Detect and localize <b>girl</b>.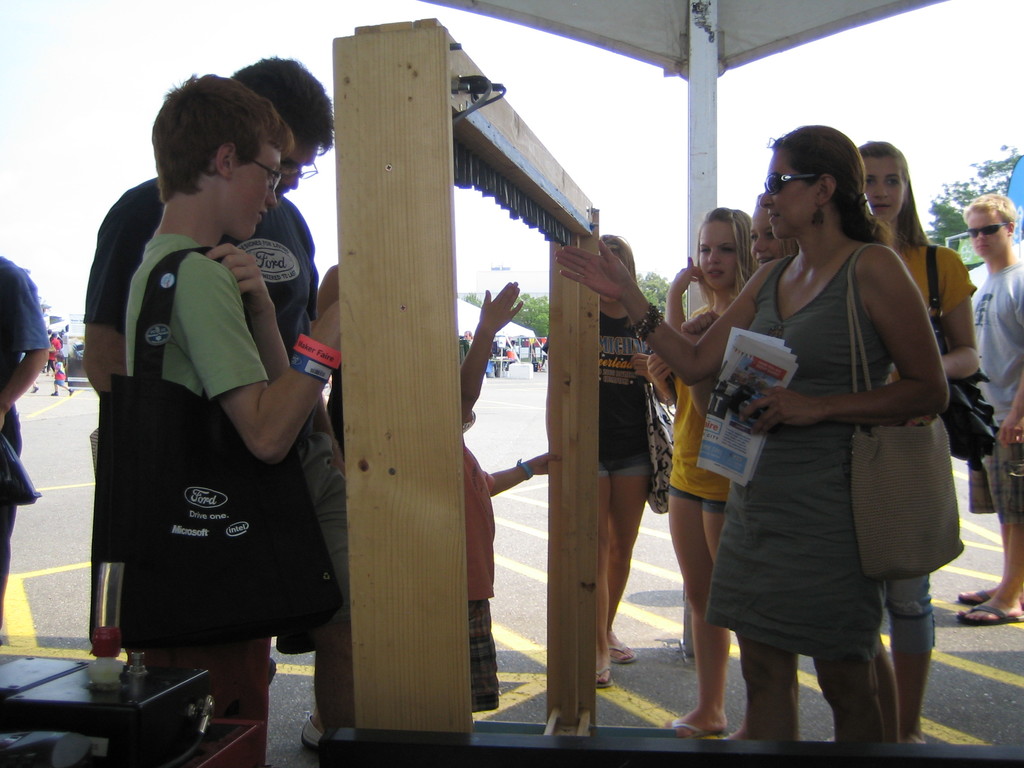
Localized at <box>681,198,890,751</box>.
